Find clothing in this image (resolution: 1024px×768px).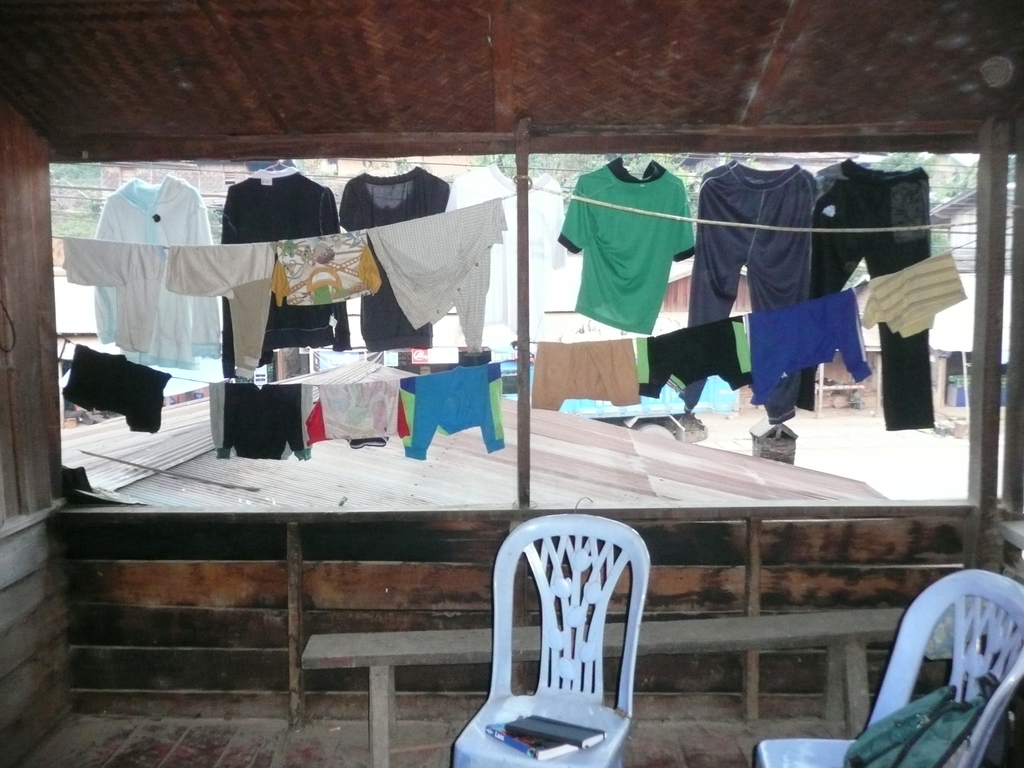
rect(564, 159, 710, 346).
